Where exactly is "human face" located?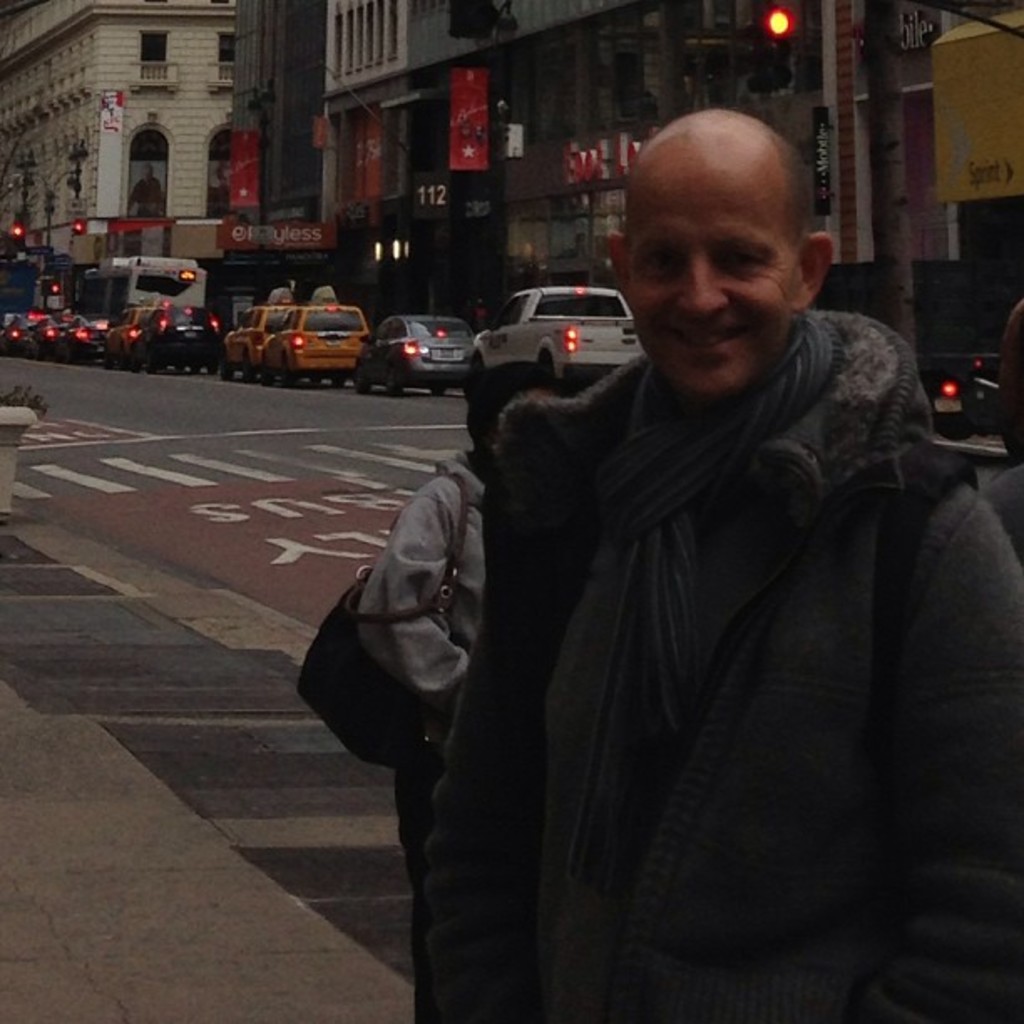
Its bounding box is pyautogui.locateOnScreen(622, 157, 793, 398).
